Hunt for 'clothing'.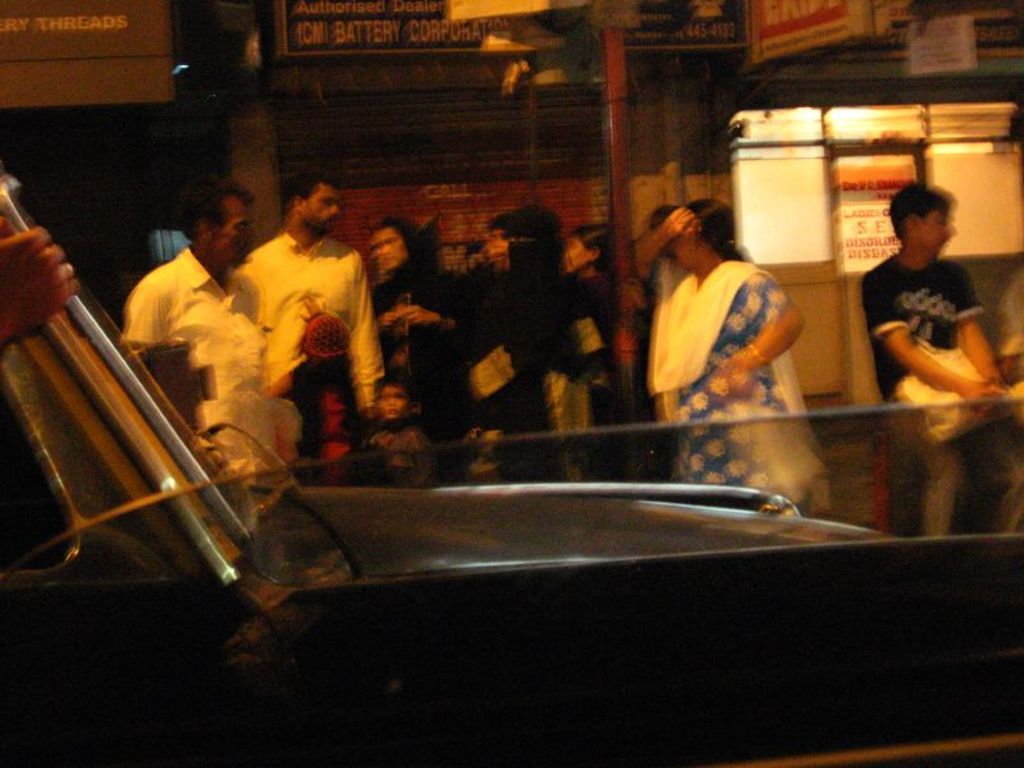
Hunted down at (864, 218, 1000, 454).
